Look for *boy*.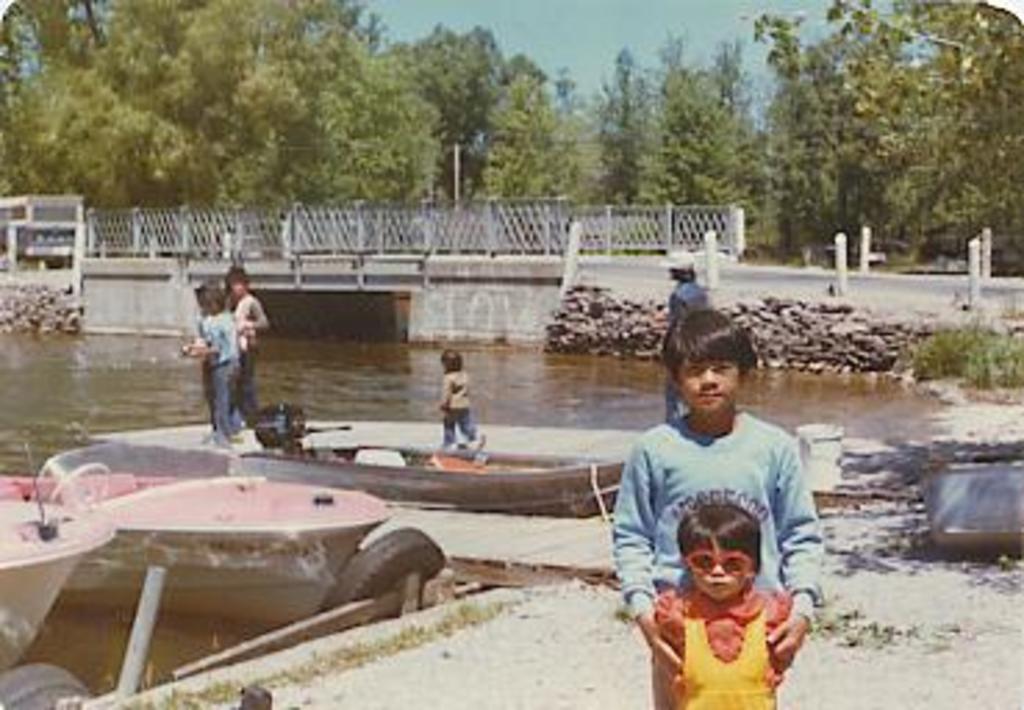
Found: 611/313/819/707.
